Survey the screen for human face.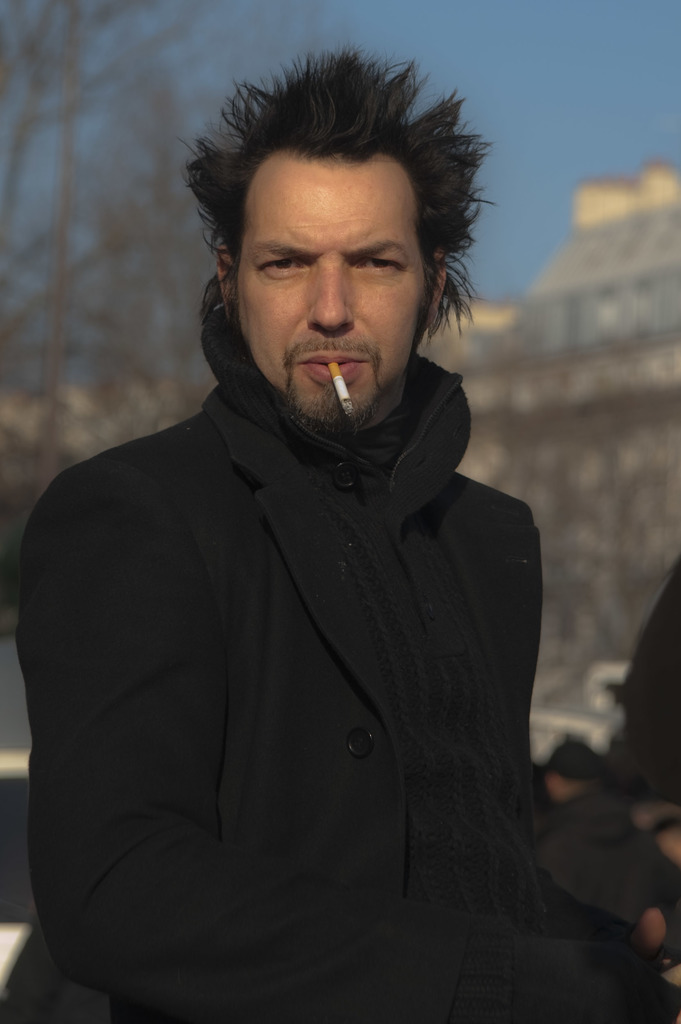
Survey found: (left=239, top=155, right=426, bottom=426).
